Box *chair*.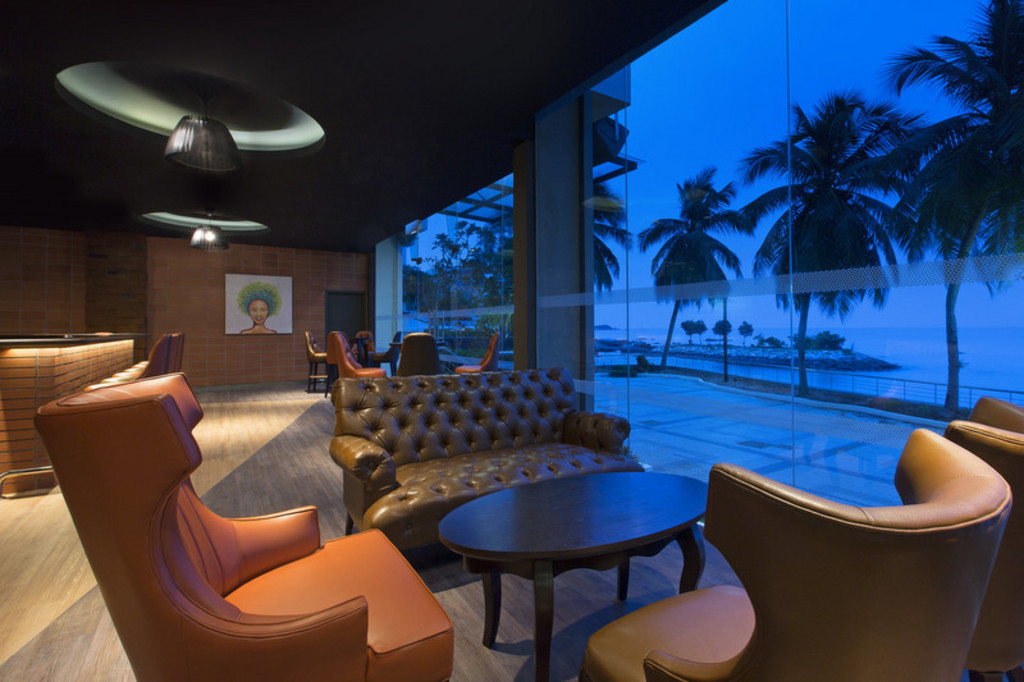
Rect(303, 331, 335, 390).
